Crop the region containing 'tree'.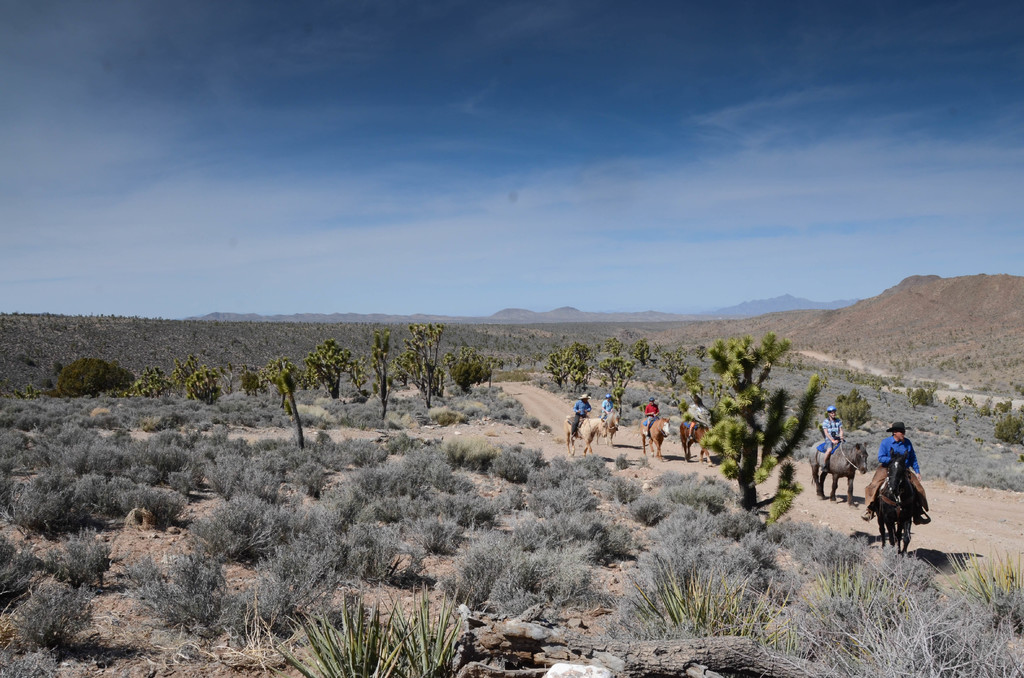
Crop region: bbox=(289, 339, 353, 401).
